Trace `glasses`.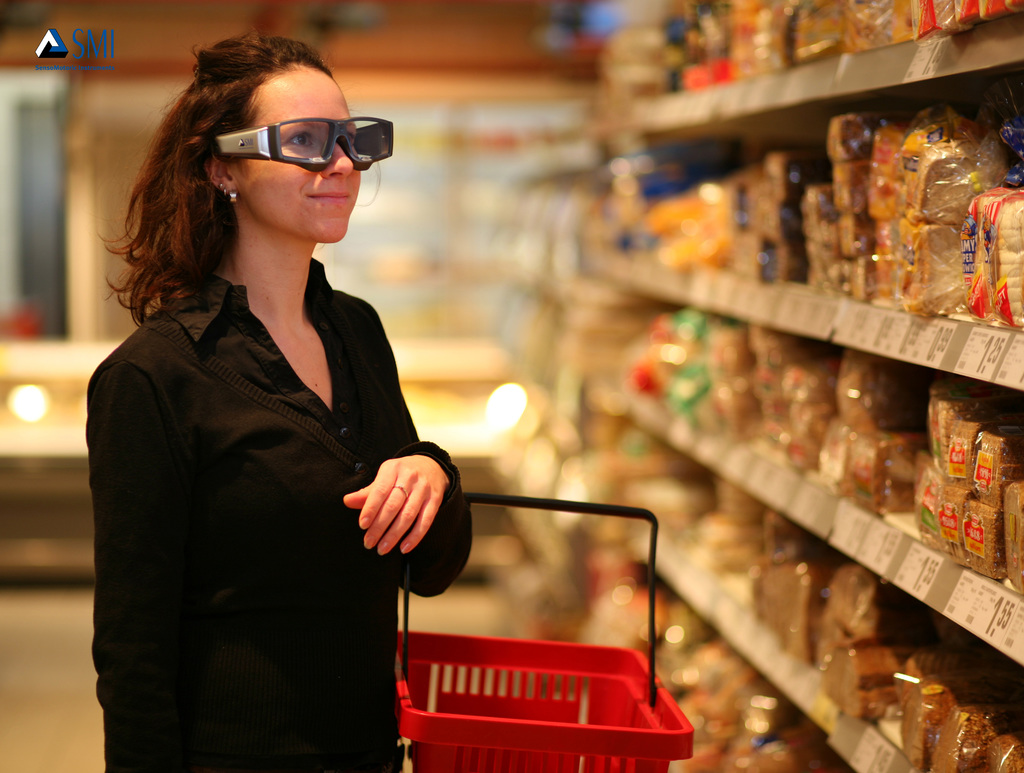
Traced to select_region(212, 114, 394, 171).
